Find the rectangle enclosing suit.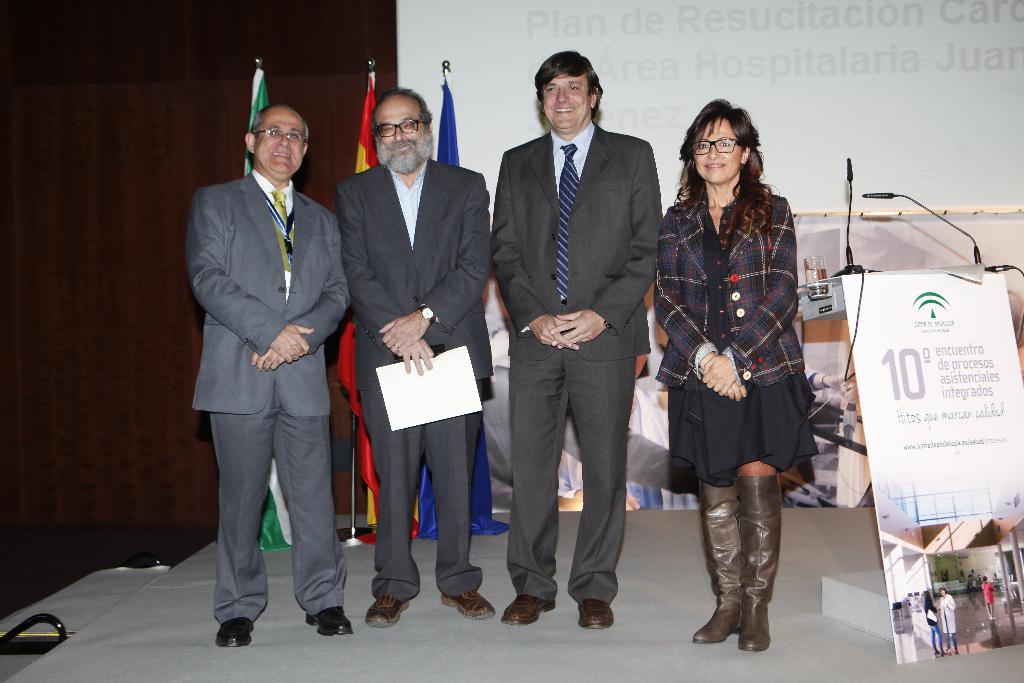
[left=189, top=90, right=348, bottom=654].
